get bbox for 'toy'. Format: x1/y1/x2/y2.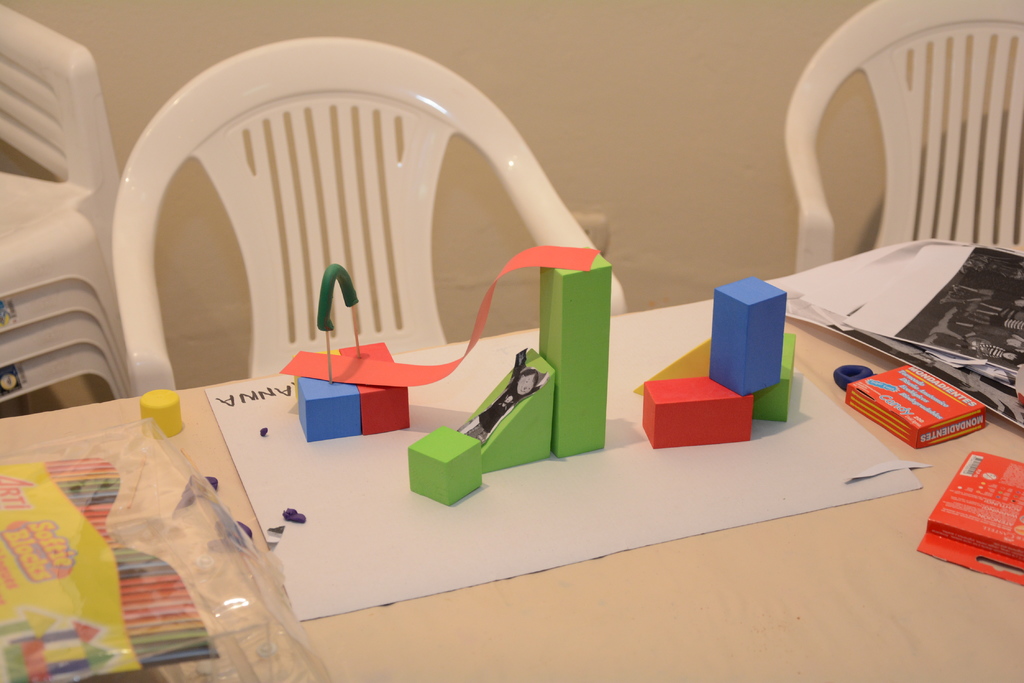
543/252/627/454.
